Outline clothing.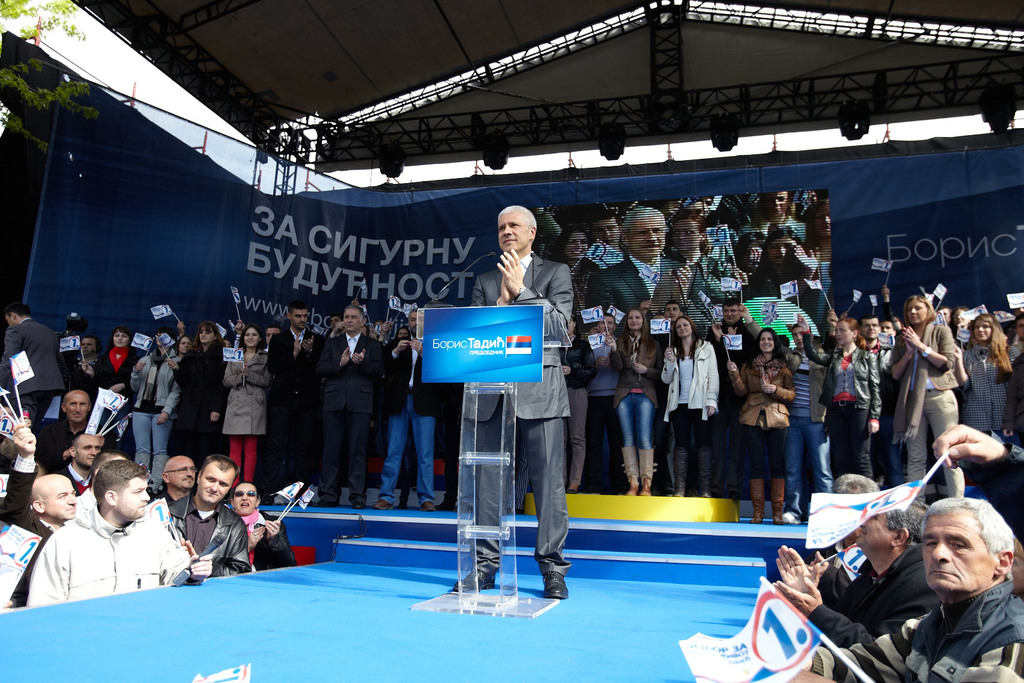
Outline: 811, 581, 1023, 682.
